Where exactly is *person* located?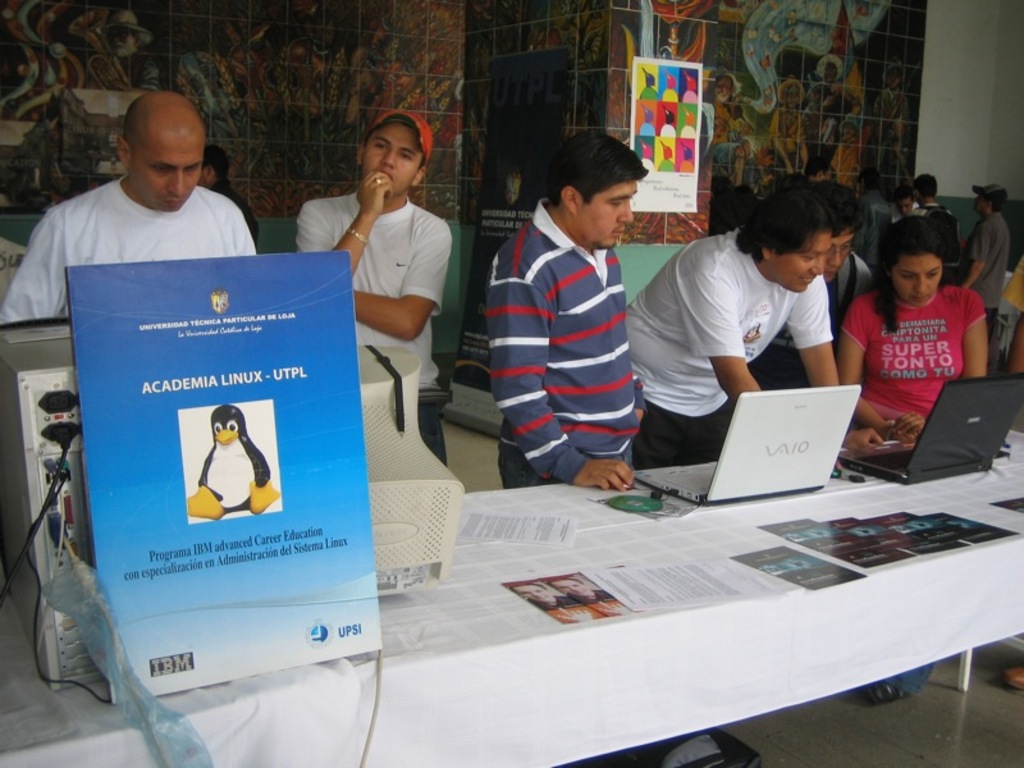
Its bounding box is <bbox>294, 106, 456, 466</bbox>.
